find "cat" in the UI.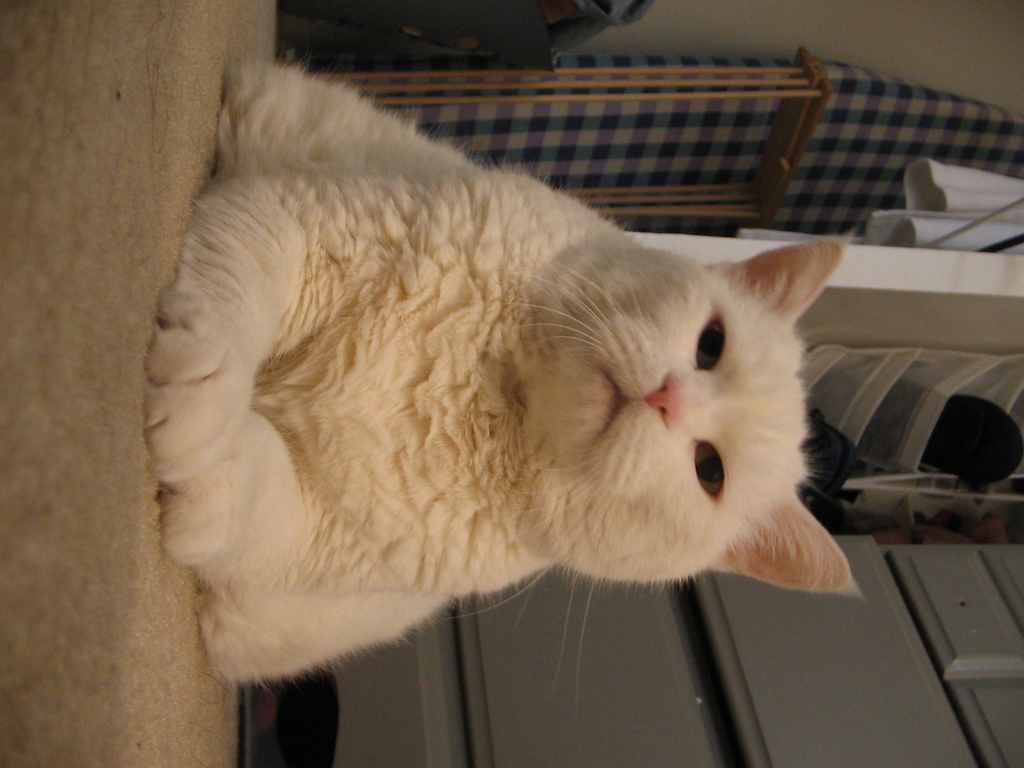
UI element at l=144, t=60, r=865, b=699.
